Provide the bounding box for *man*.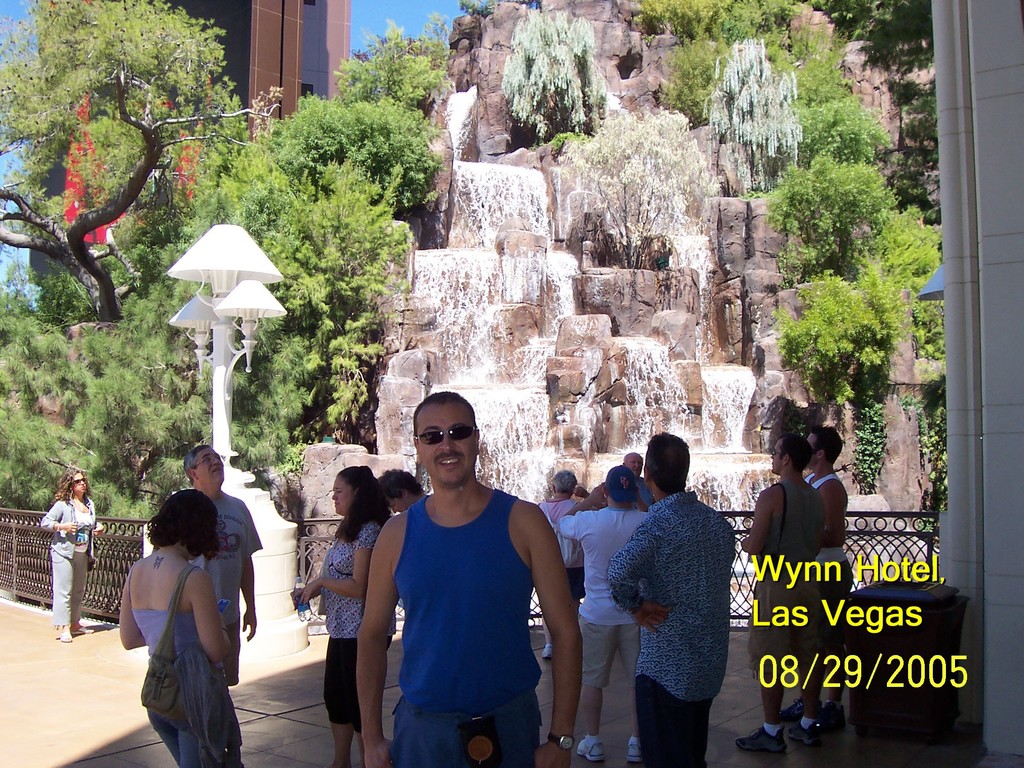
crop(179, 442, 260, 691).
